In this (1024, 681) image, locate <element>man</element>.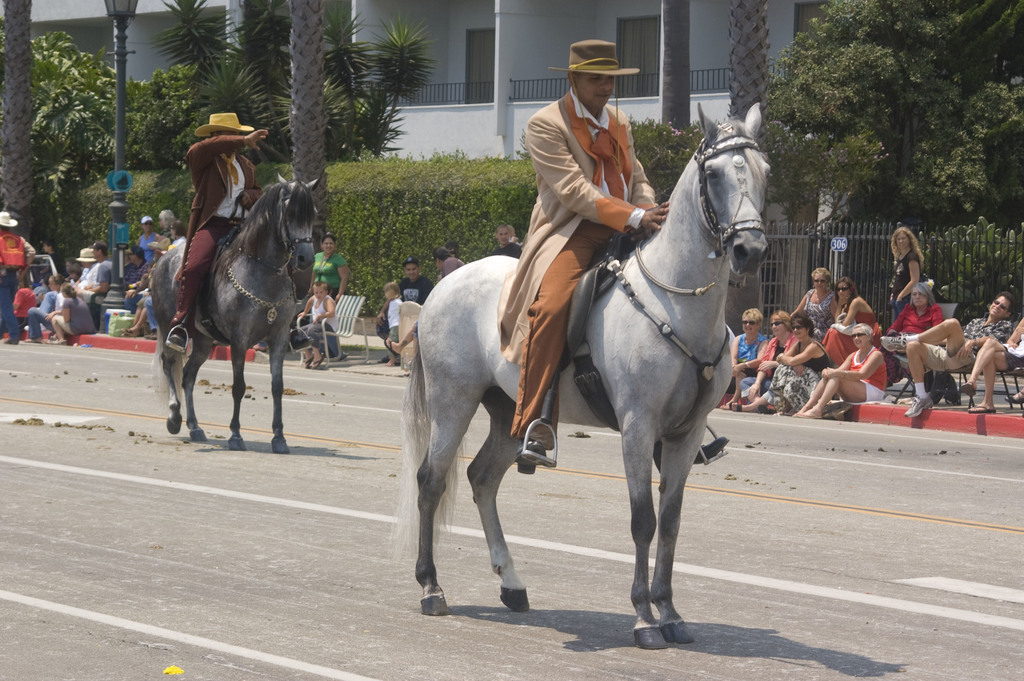
Bounding box: BBox(430, 247, 466, 277).
